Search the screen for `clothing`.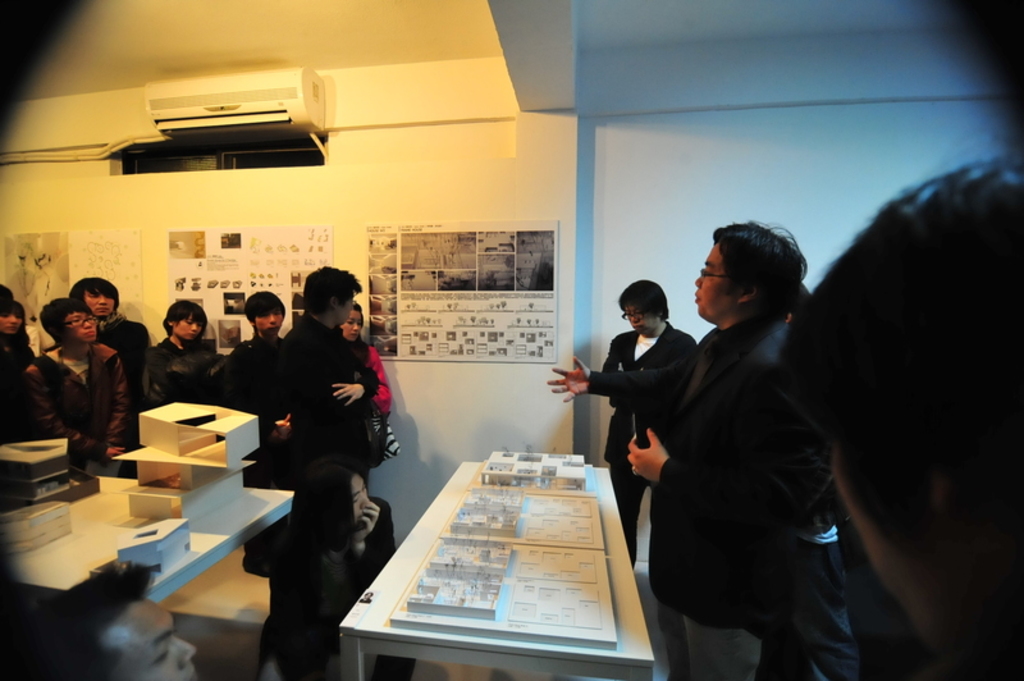
Found at rect(209, 338, 283, 573).
